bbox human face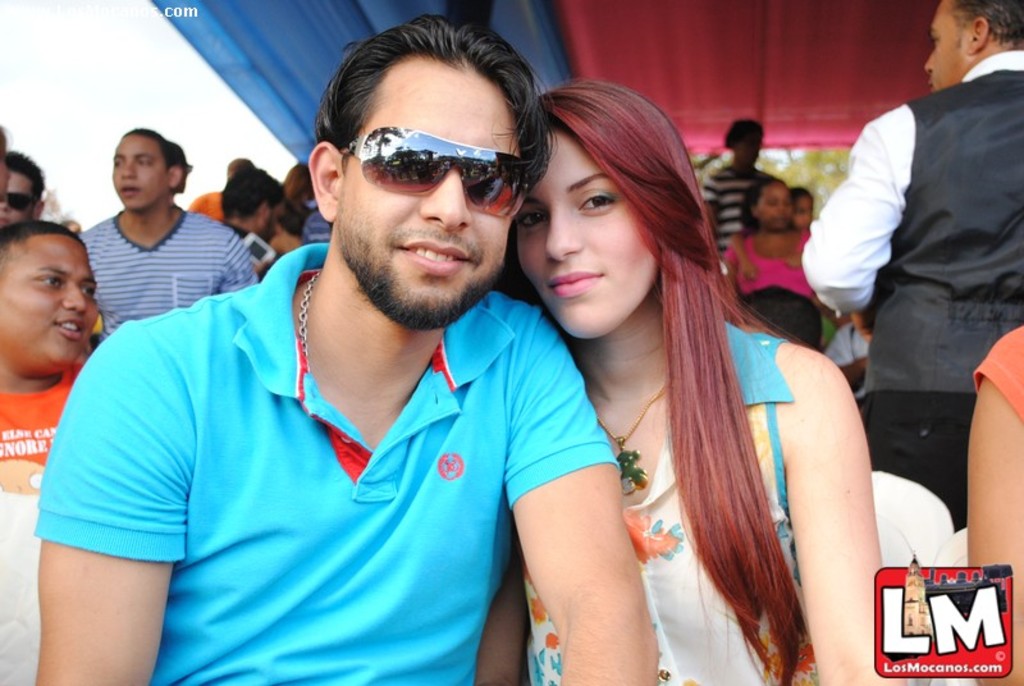
335,65,527,328
